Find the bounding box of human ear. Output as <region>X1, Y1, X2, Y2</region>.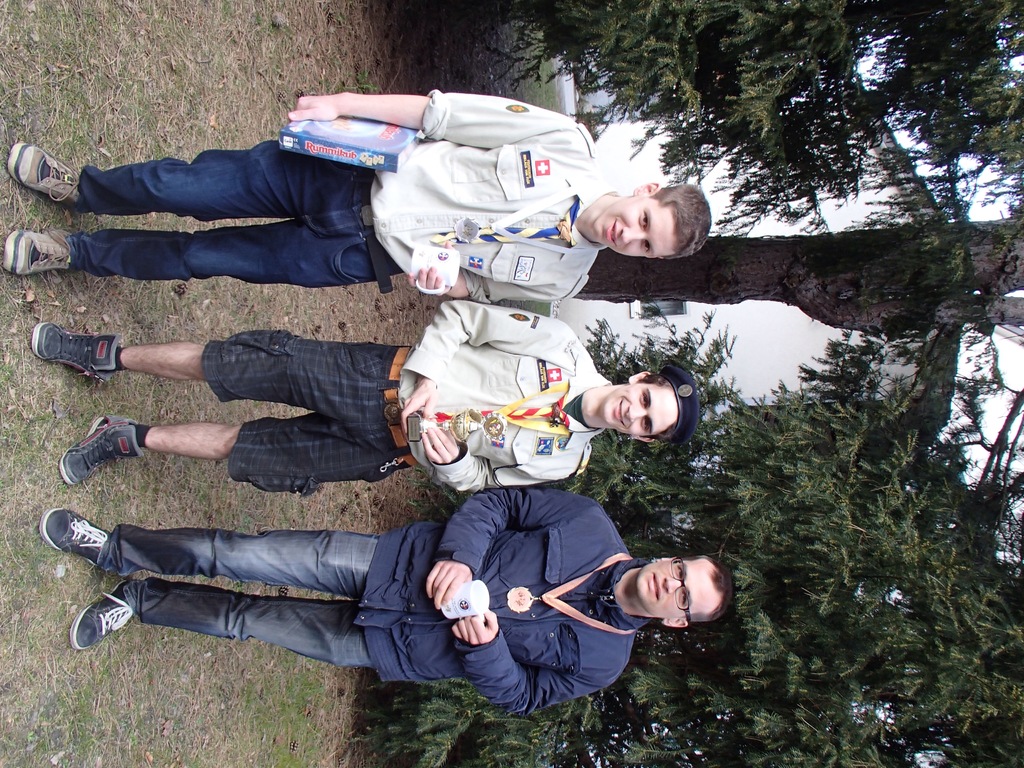
<region>632, 181, 661, 197</region>.
